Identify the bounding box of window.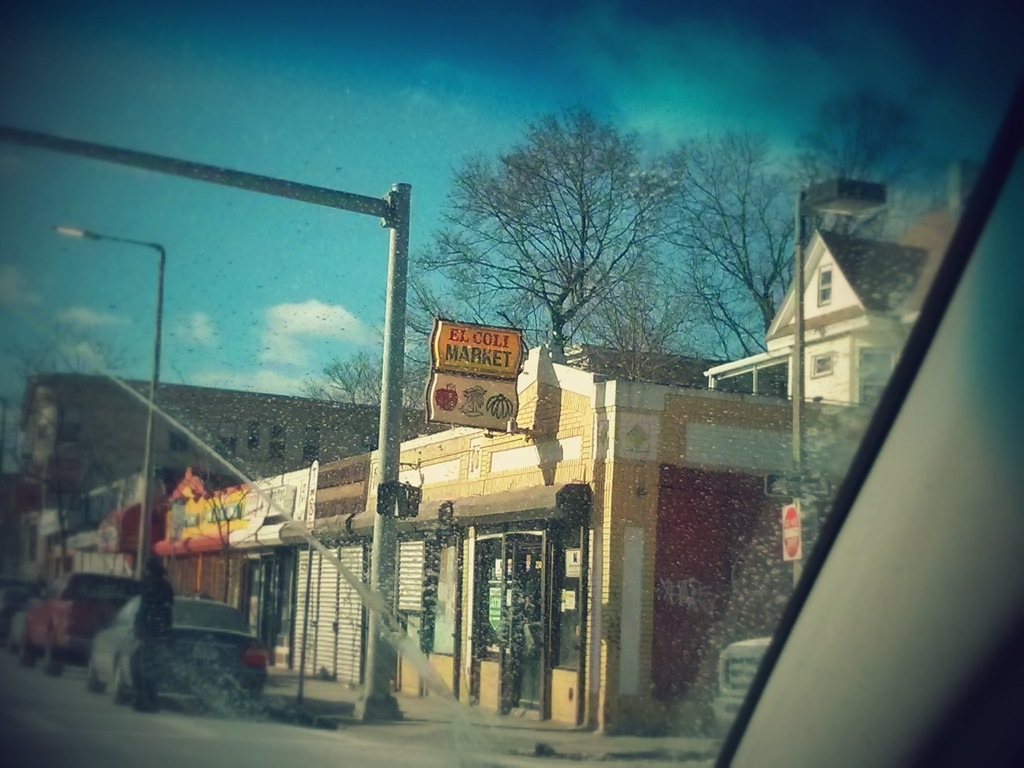
810 347 838 373.
